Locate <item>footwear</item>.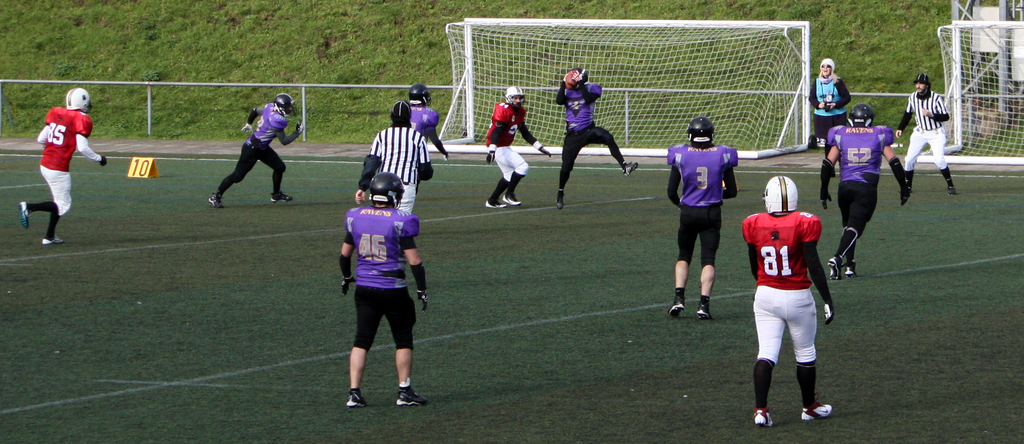
Bounding box: {"left": 804, "top": 405, "right": 834, "bottom": 425}.
